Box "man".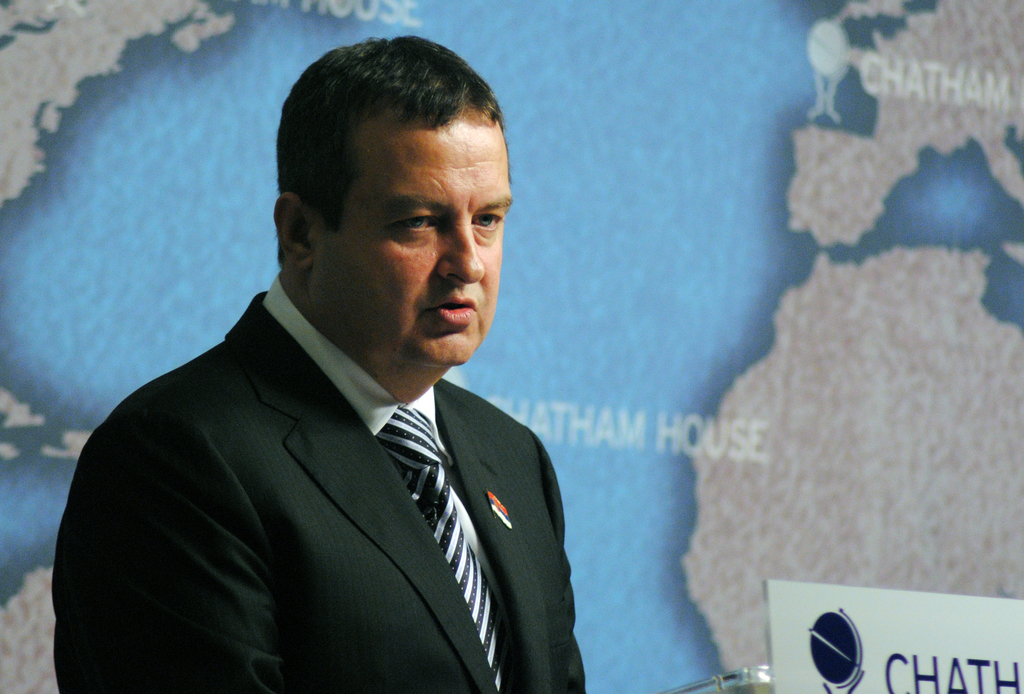
(49, 31, 588, 693).
